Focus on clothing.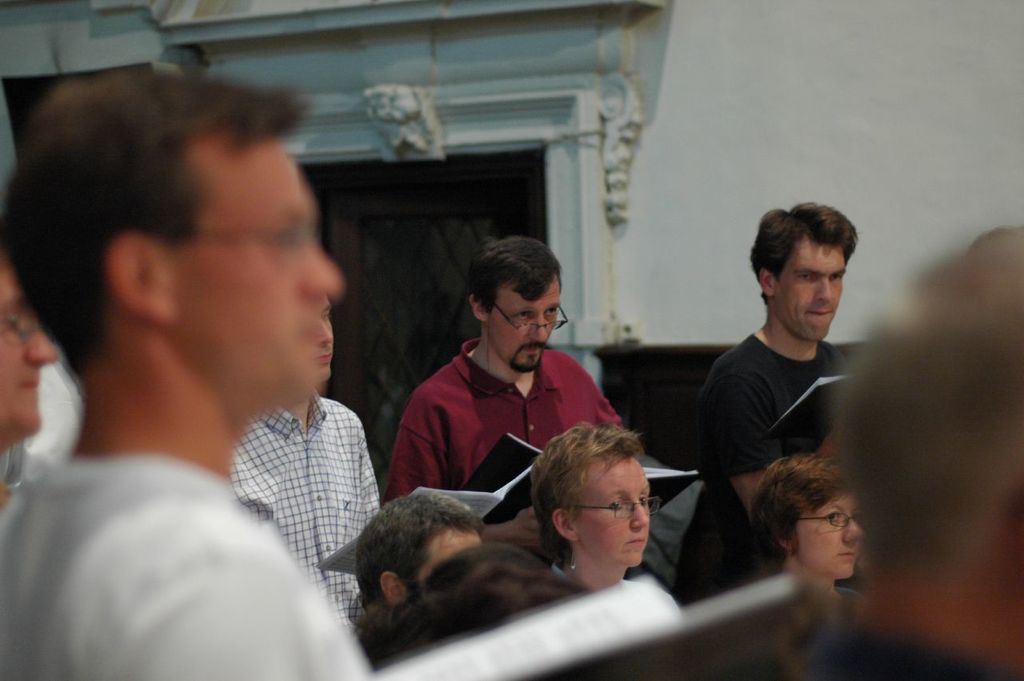
Focused at x1=1, y1=448, x2=382, y2=680.
